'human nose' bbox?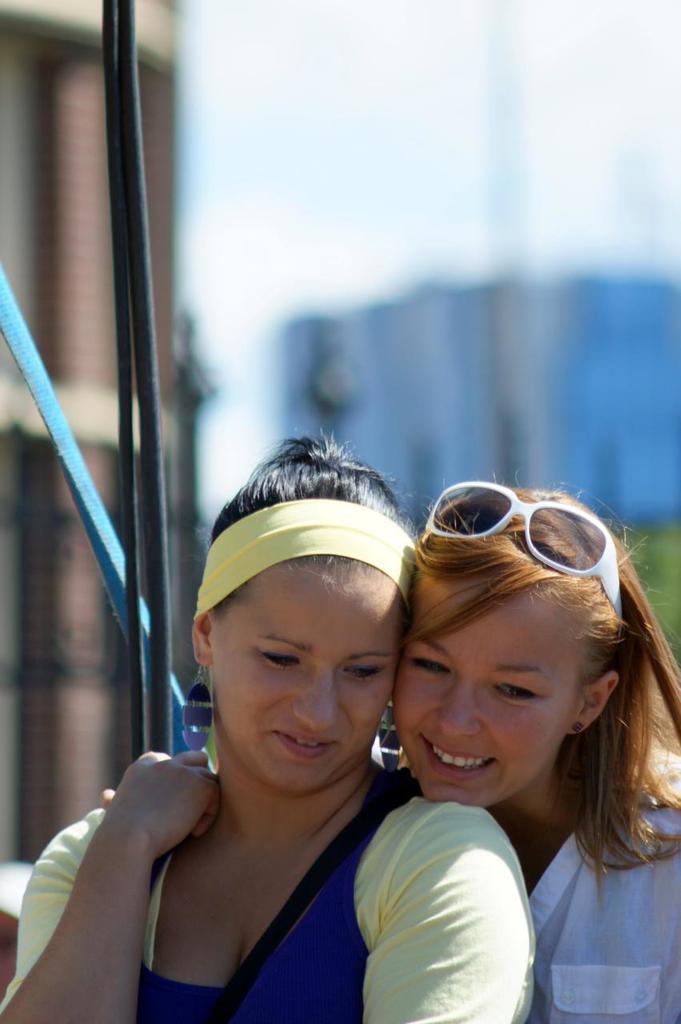
(left=294, top=674, right=343, bottom=734)
